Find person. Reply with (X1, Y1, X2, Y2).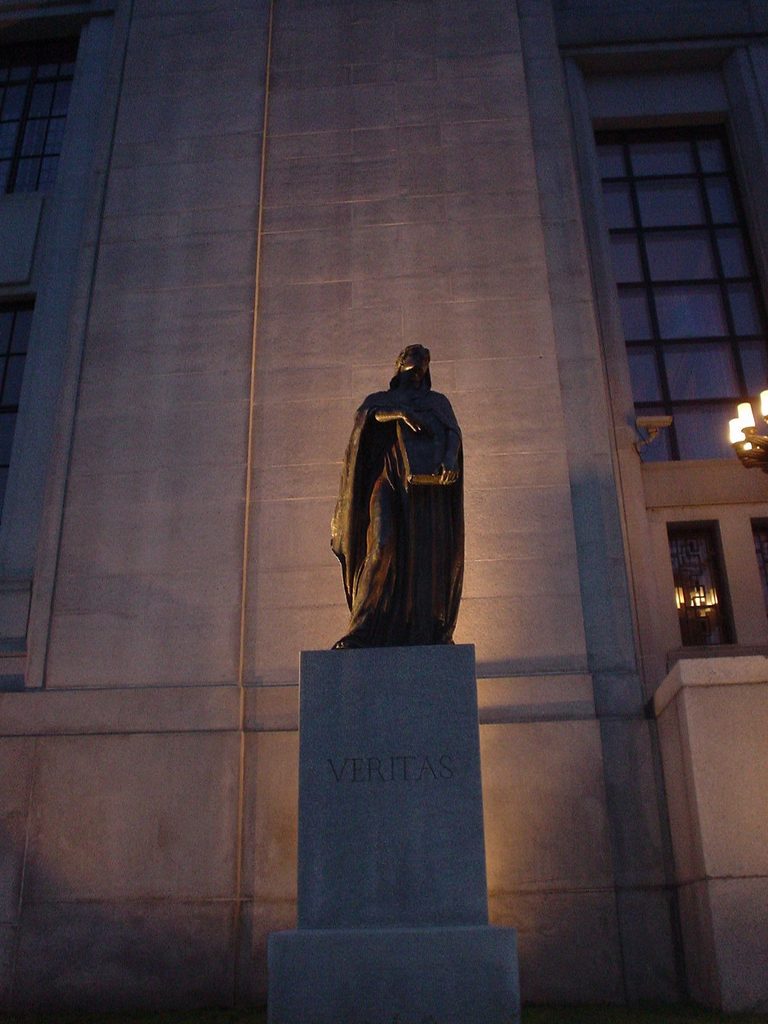
(330, 315, 472, 682).
